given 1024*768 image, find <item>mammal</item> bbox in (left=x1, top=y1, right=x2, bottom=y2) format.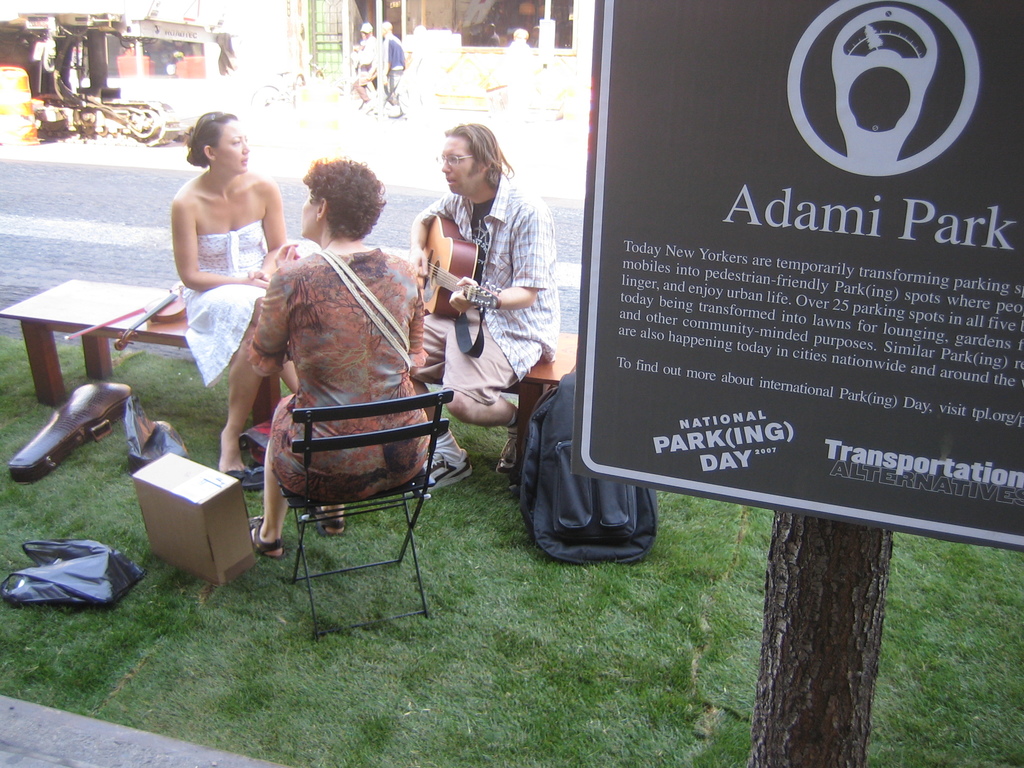
(left=349, top=21, right=386, bottom=112).
